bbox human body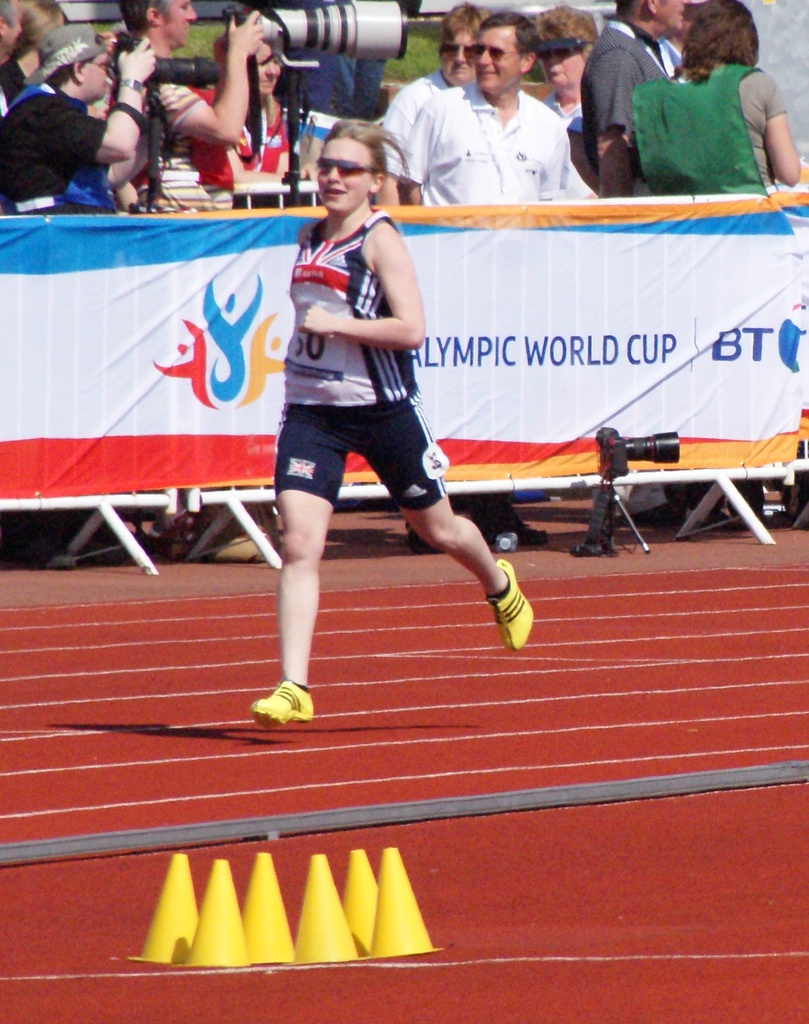
<region>184, 90, 291, 205</region>
